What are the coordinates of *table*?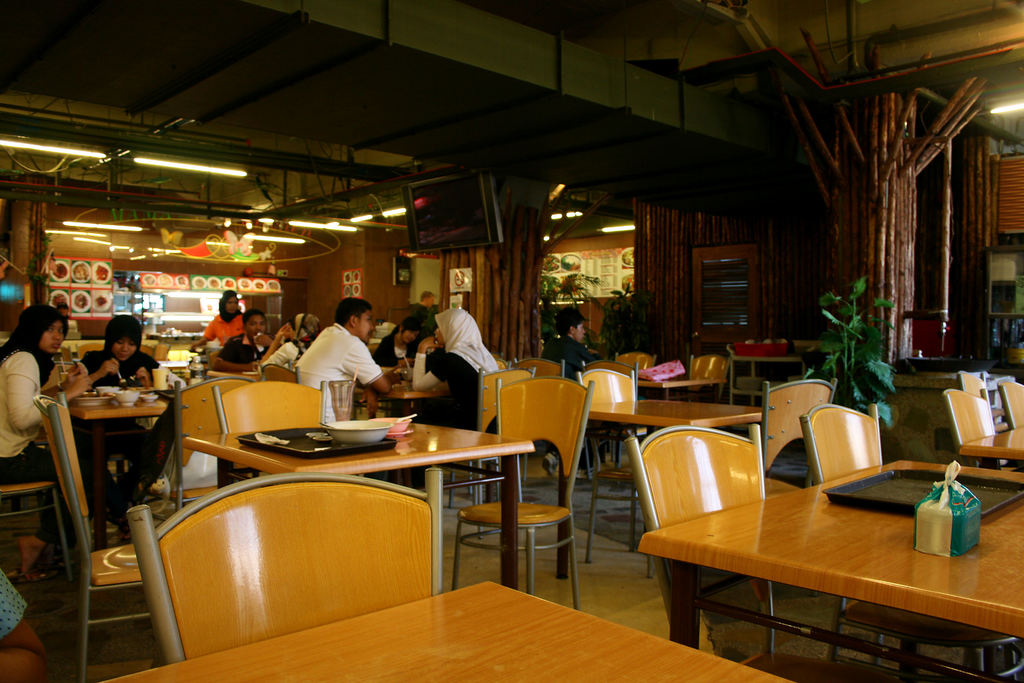
204/366/266/383.
